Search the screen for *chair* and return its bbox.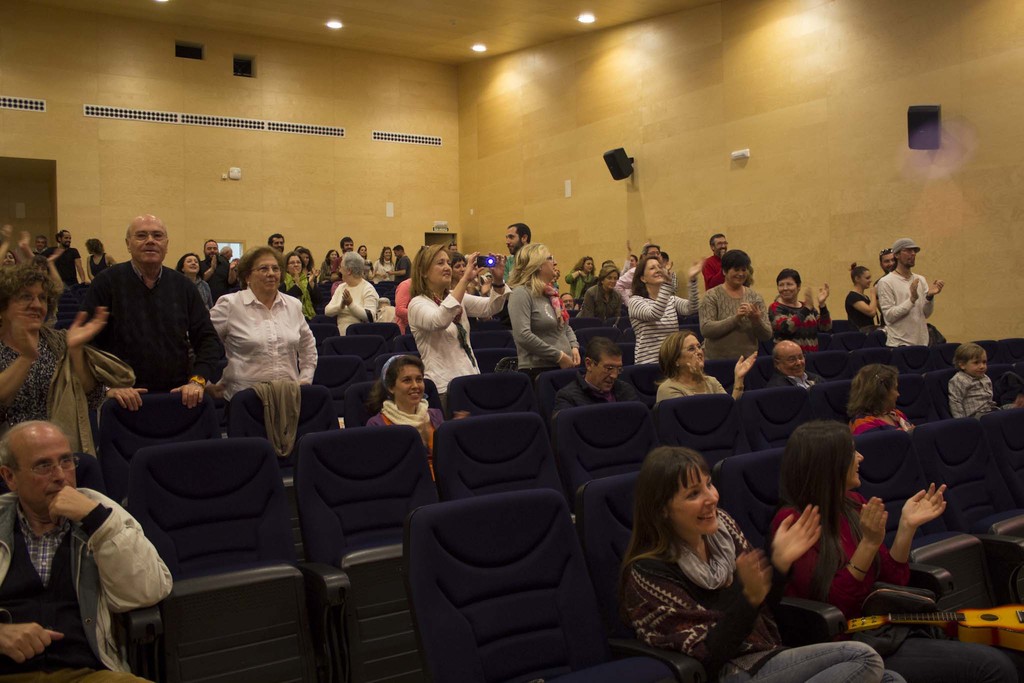
Found: <region>811, 381, 858, 437</region>.
